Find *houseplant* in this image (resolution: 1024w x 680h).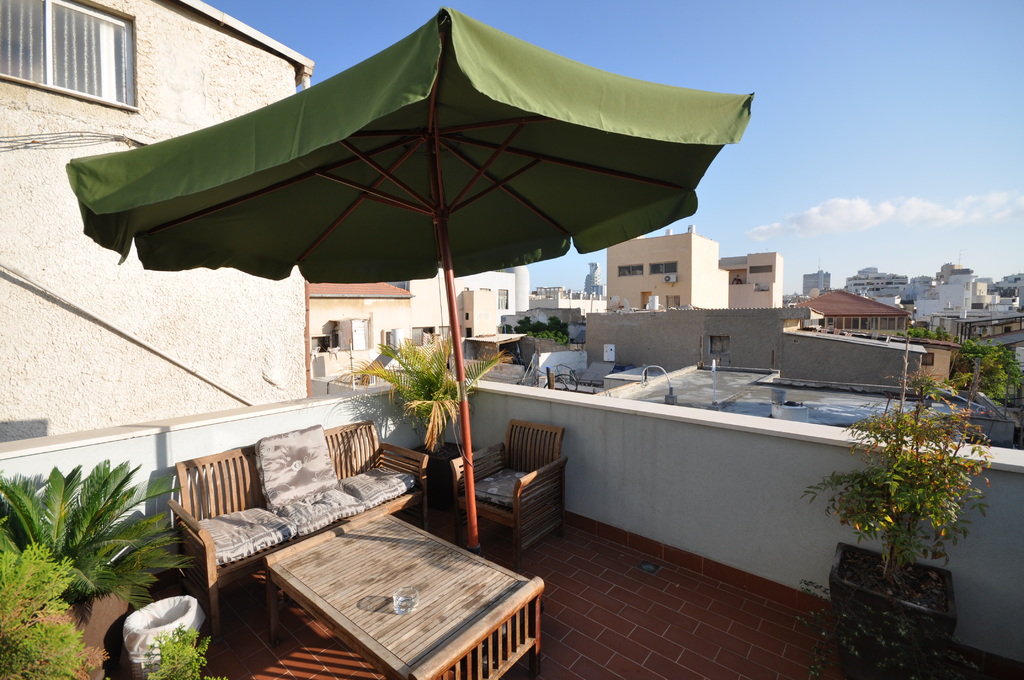
x1=800, y1=312, x2=1000, y2=679.
